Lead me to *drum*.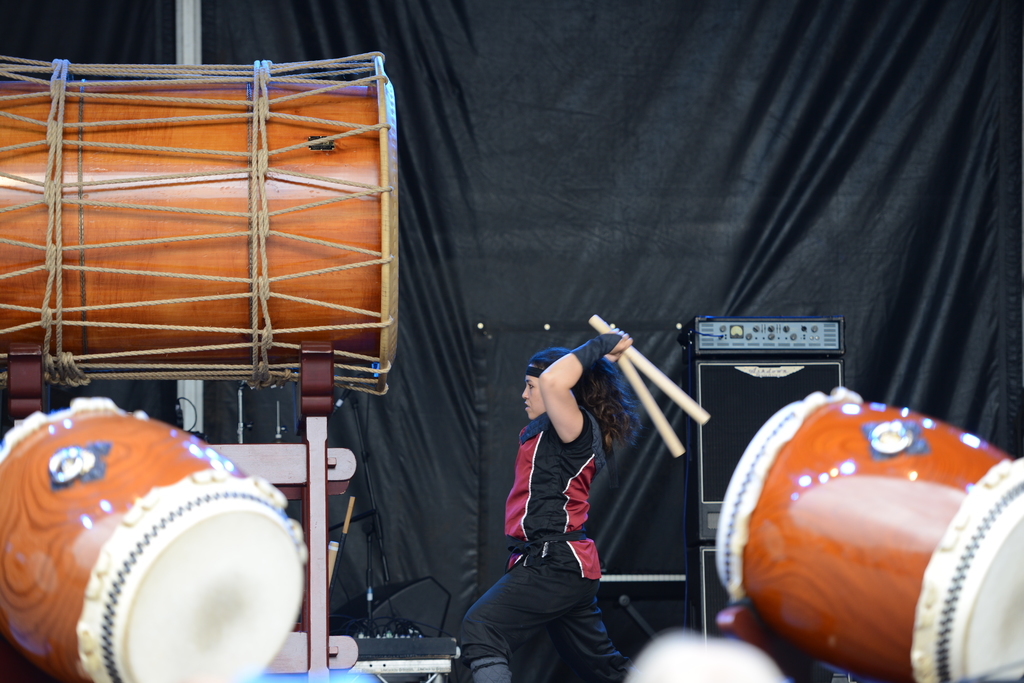
Lead to <bbox>713, 386, 1023, 682</bbox>.
